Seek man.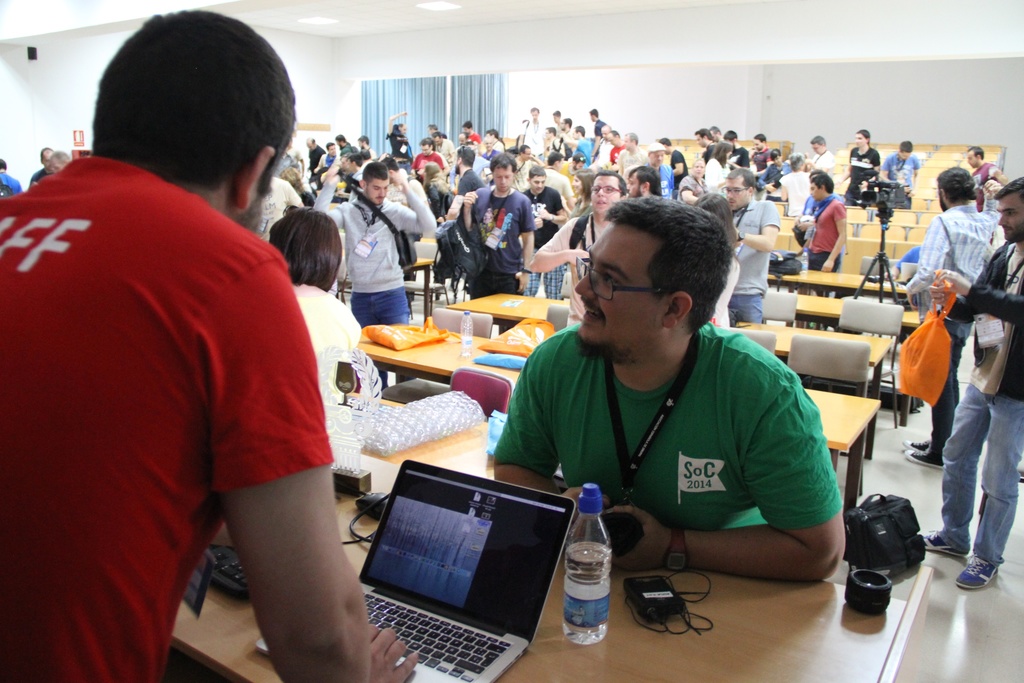
pyautogui.locateOnScreen(882, 139, 921, 212).
